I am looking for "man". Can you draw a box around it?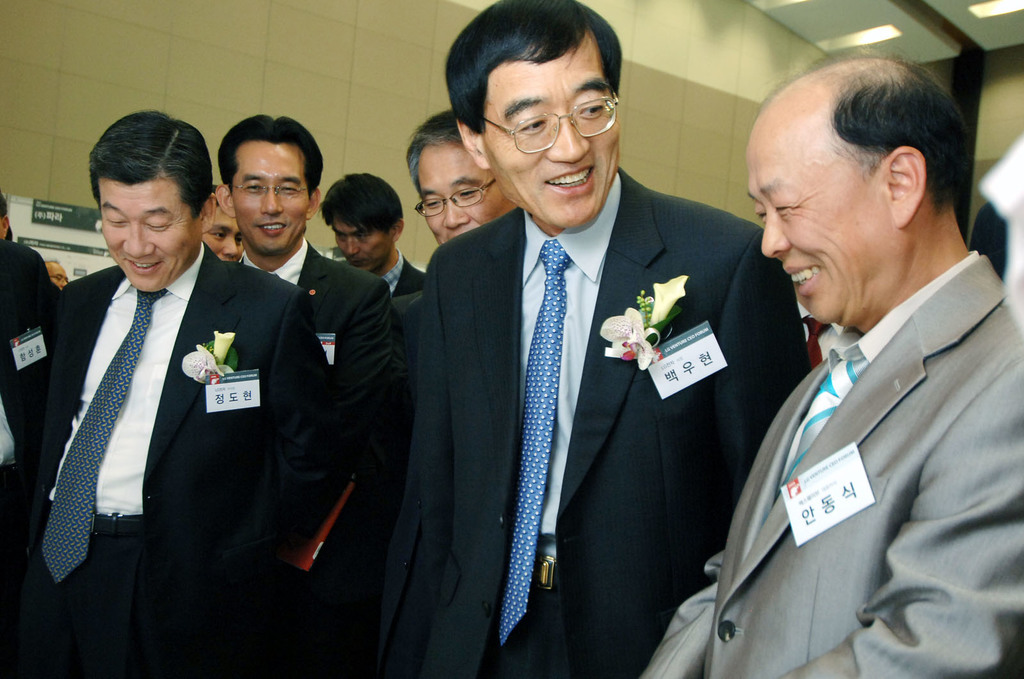
Sure, the bounding box is x1=0 y1=193 x2=18 y2=239.
